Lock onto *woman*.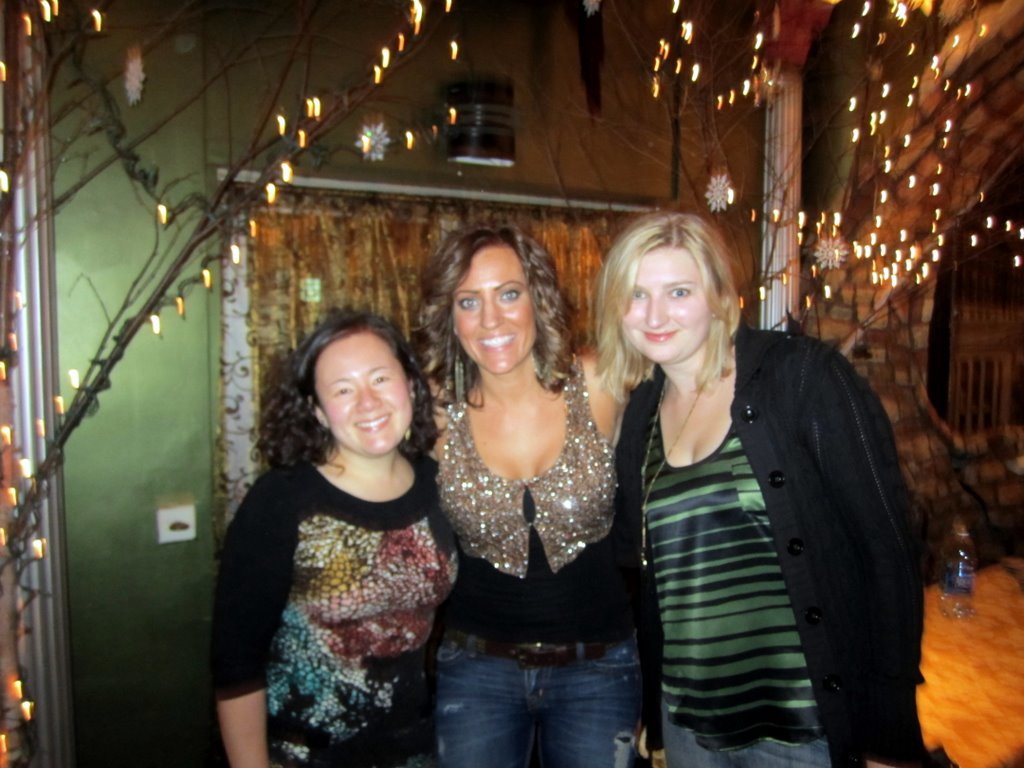
Locked: 406,211,633,767.
